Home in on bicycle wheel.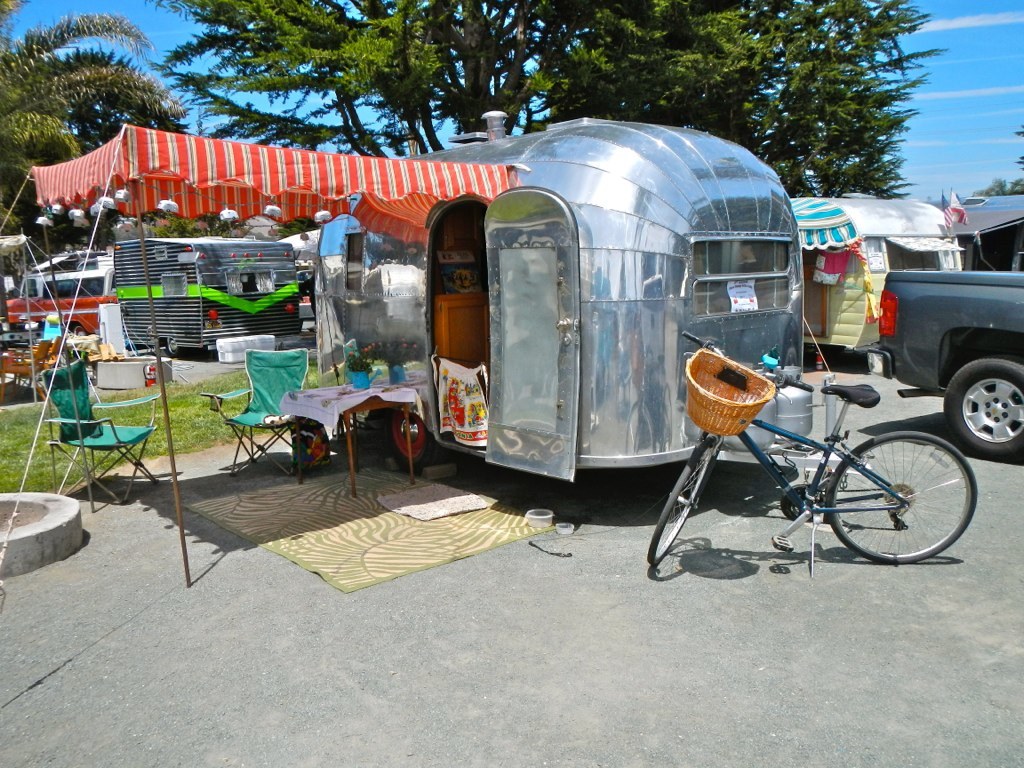
Homed in at (left=824, top=425, right=976, bottom=565).
